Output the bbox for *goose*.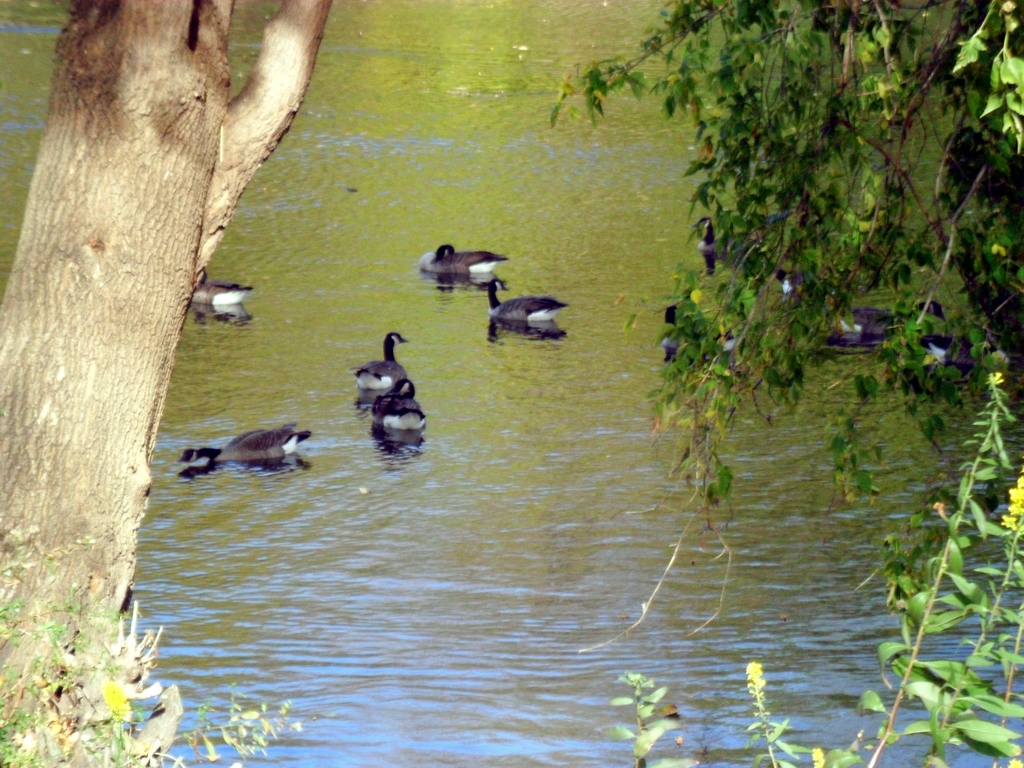
188:277:253:308.
